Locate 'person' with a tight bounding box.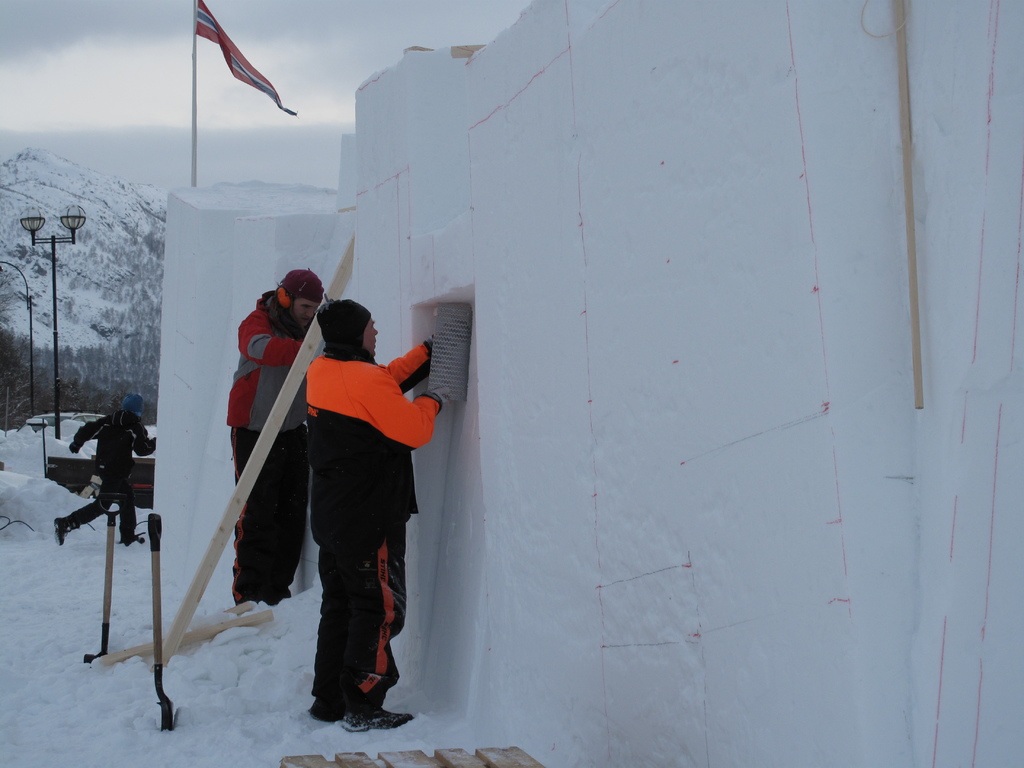
{"left": 49, "top": 389, "right": 165, "bottom": 544}.
